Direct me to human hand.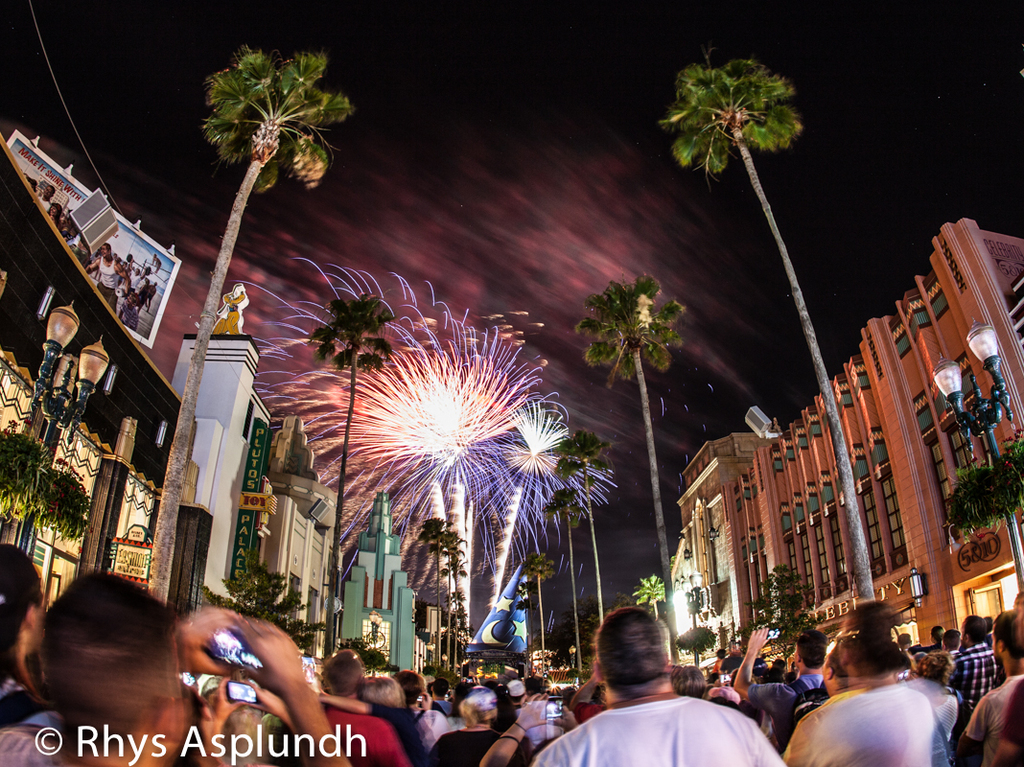
Direction: (201, 672, 244, 722).
